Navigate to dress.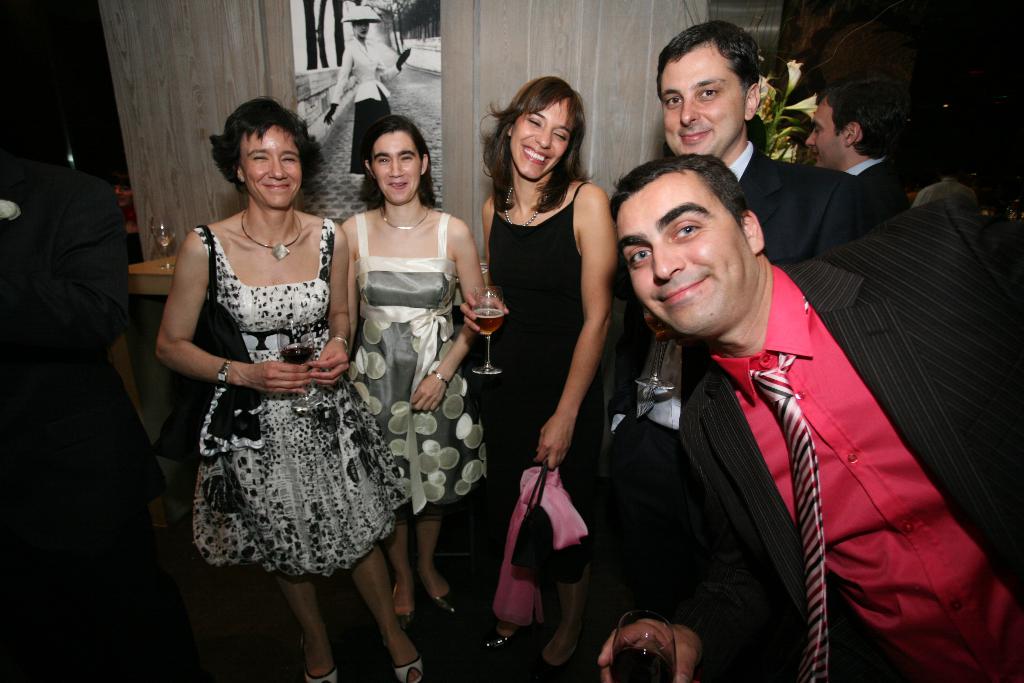
Navigation target: (195,224,399,586).
